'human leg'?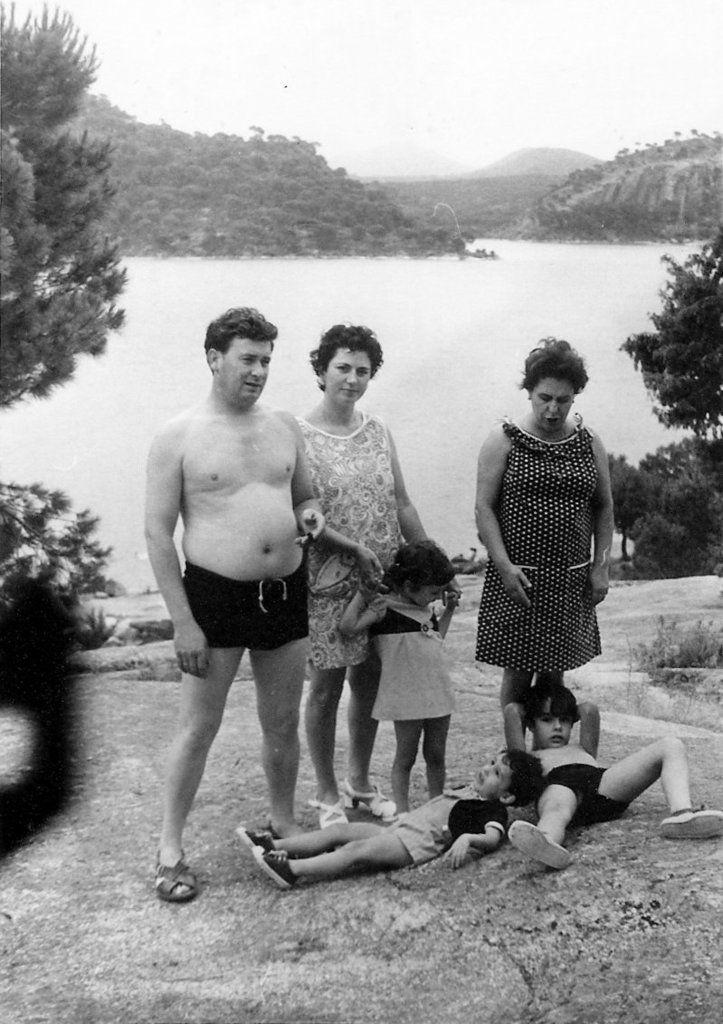
x1=256, y1=565, x2=311, y2=842
